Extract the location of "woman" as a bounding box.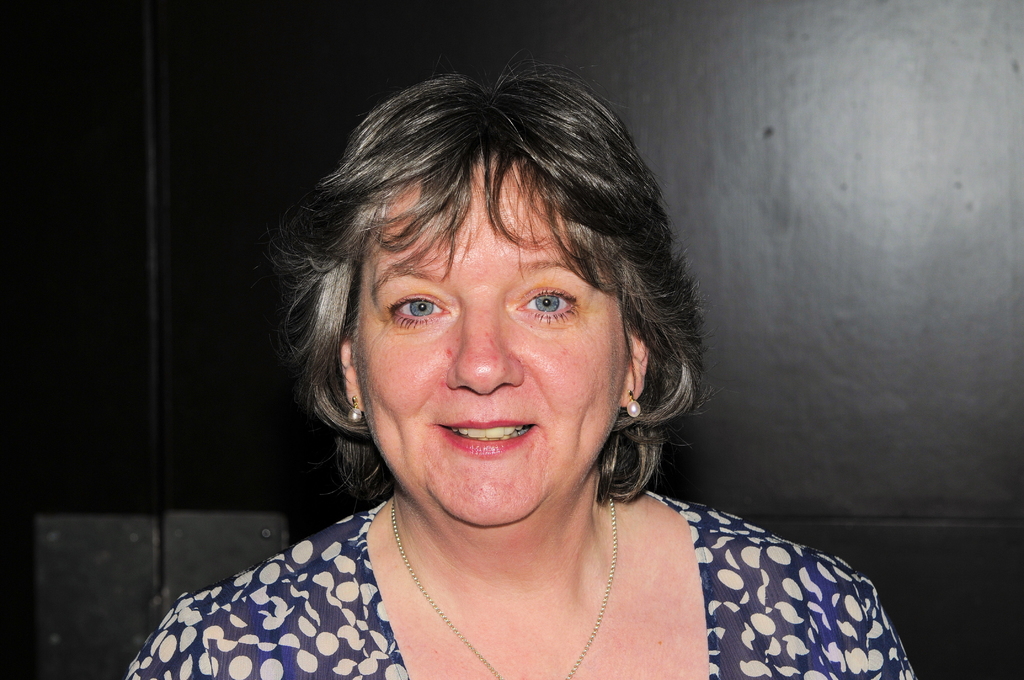
region(120, 61, 916, 679).
